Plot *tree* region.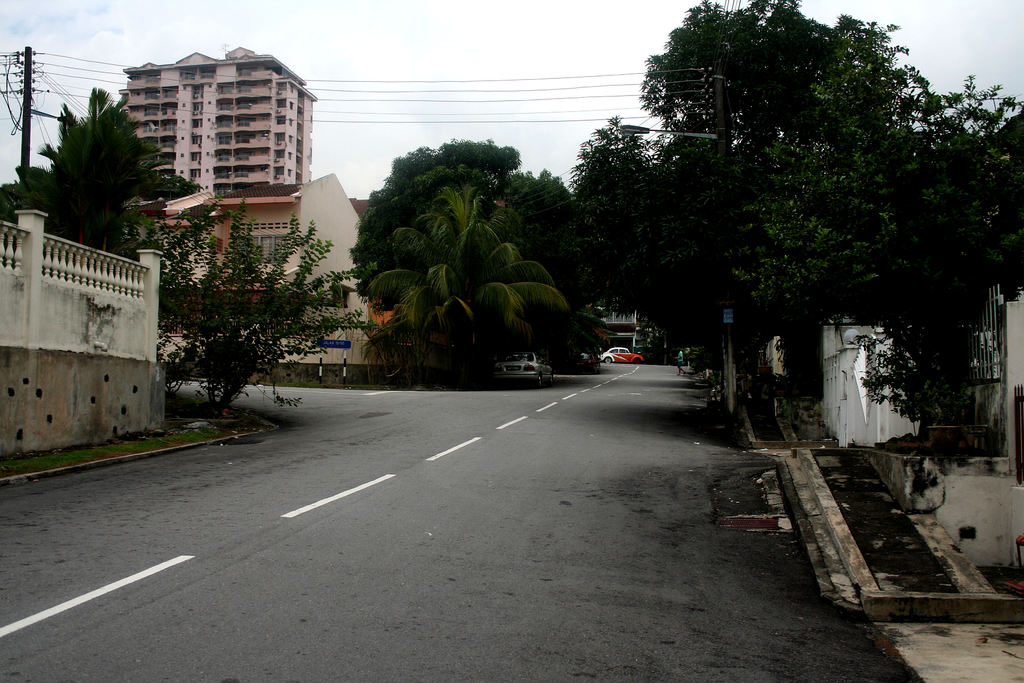
Plotted at select_region(0, 83, 196, 274).
